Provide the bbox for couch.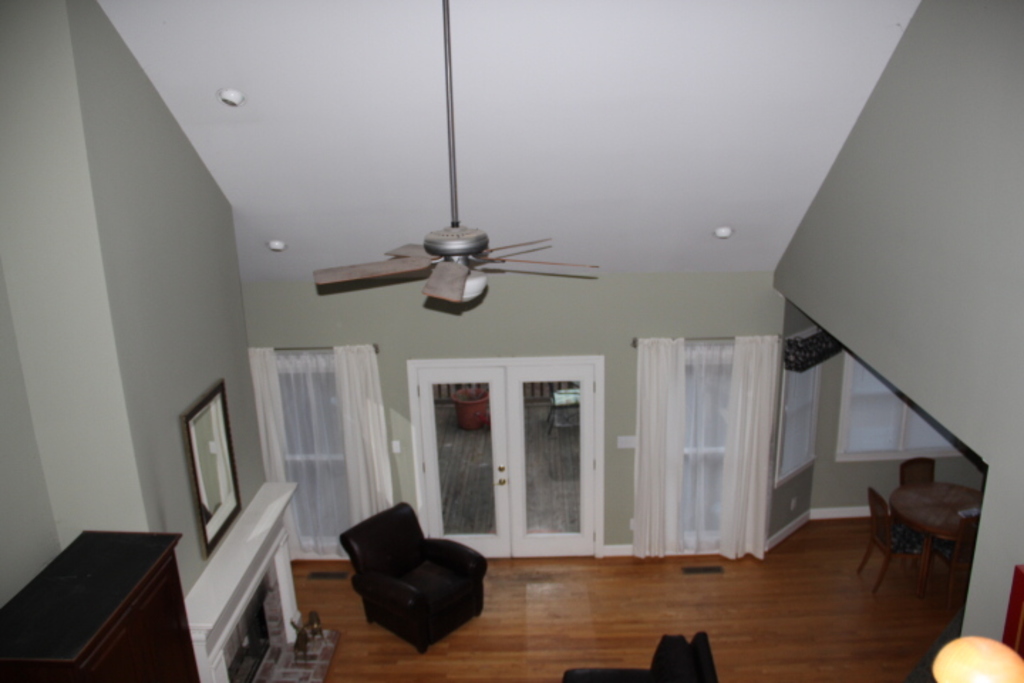
<box>321,507,499,665</box>.
